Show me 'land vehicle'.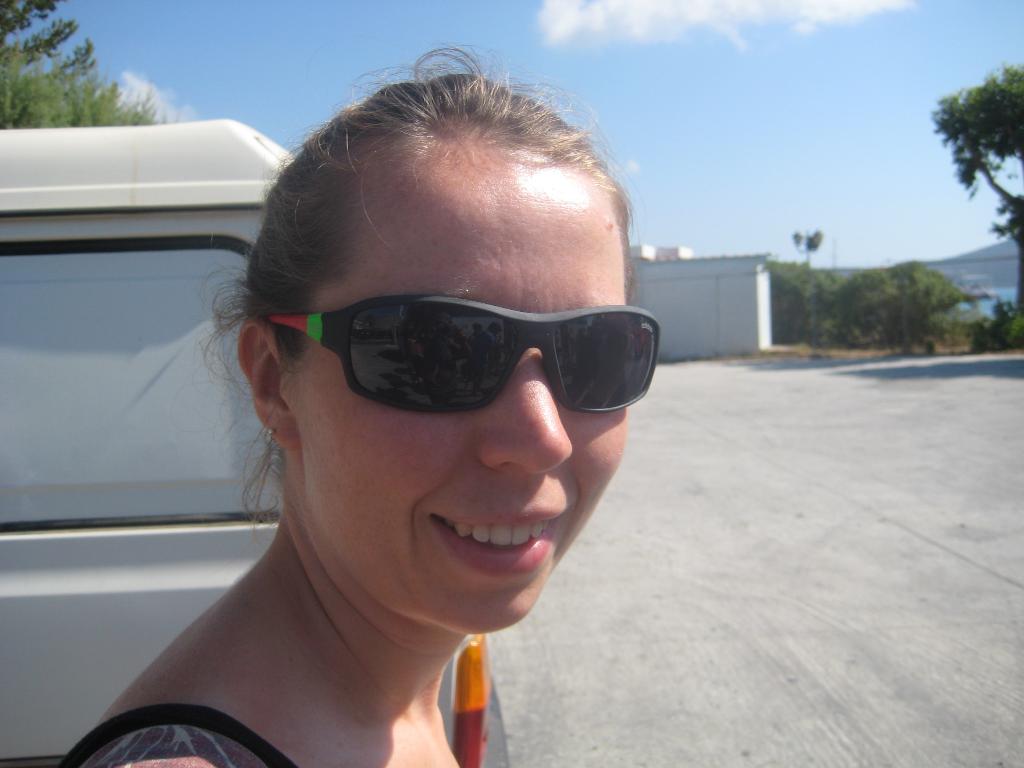
'land vehicle' is here: box(0, 94, 291, 684).
